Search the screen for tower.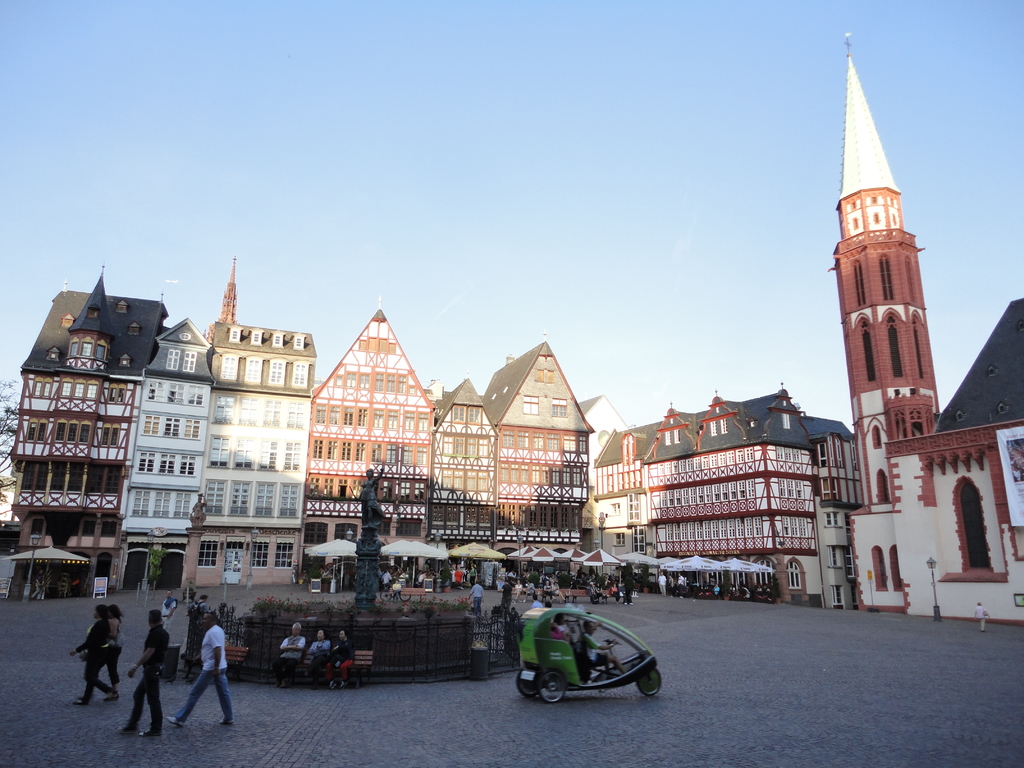
Found at select_region(846, 31, 943, 516).
